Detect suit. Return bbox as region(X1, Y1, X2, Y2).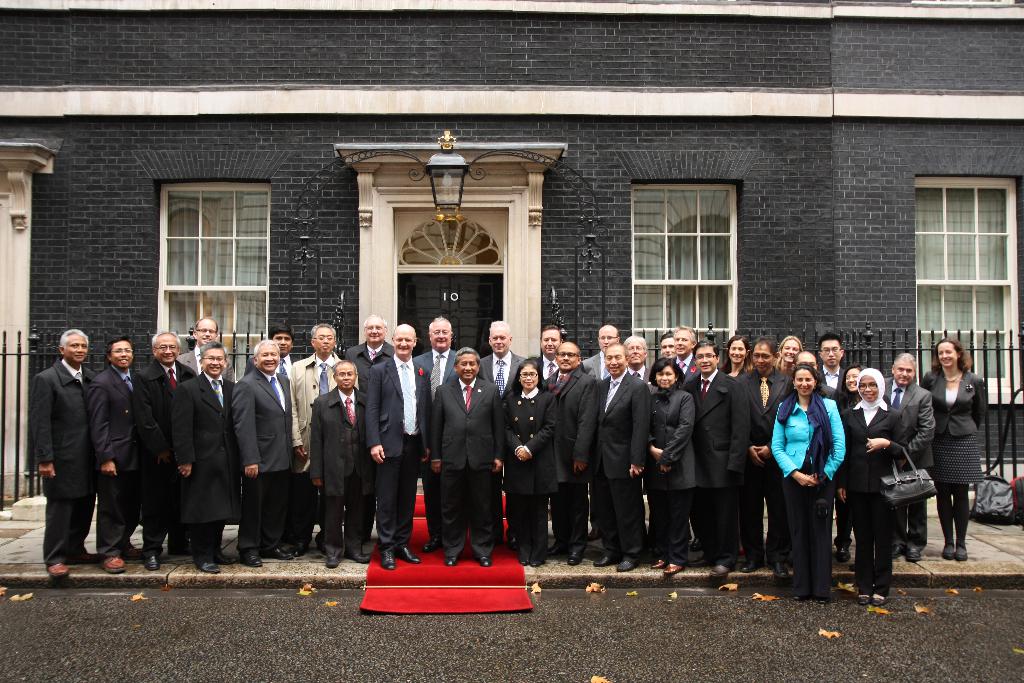
region(735, 366, 794, 562).
